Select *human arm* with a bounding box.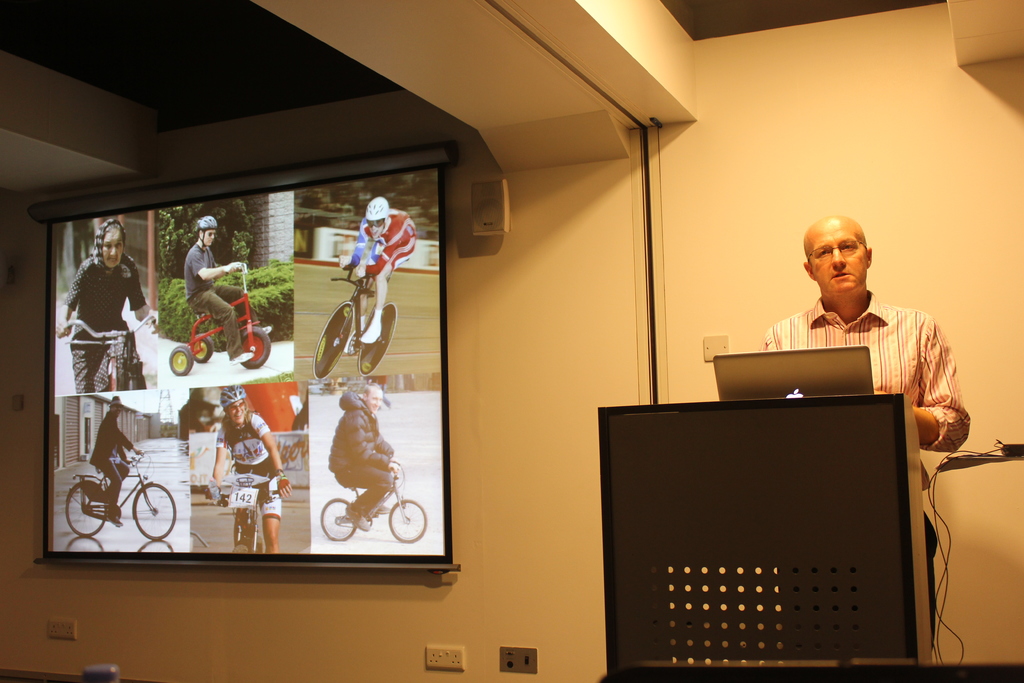
(115,428,142,456).
